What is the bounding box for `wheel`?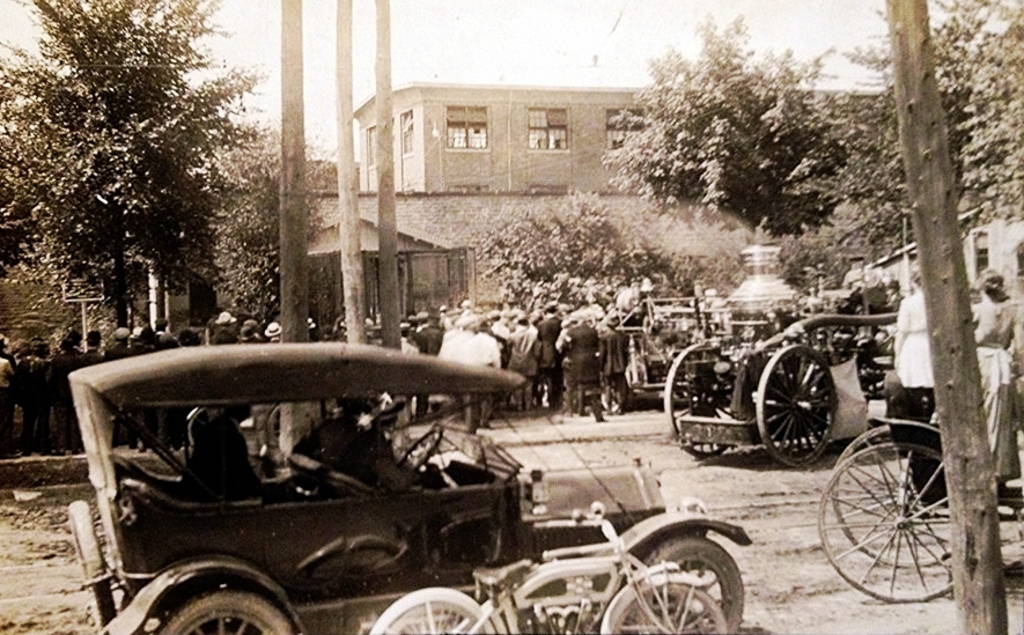
613:581:730:634.
